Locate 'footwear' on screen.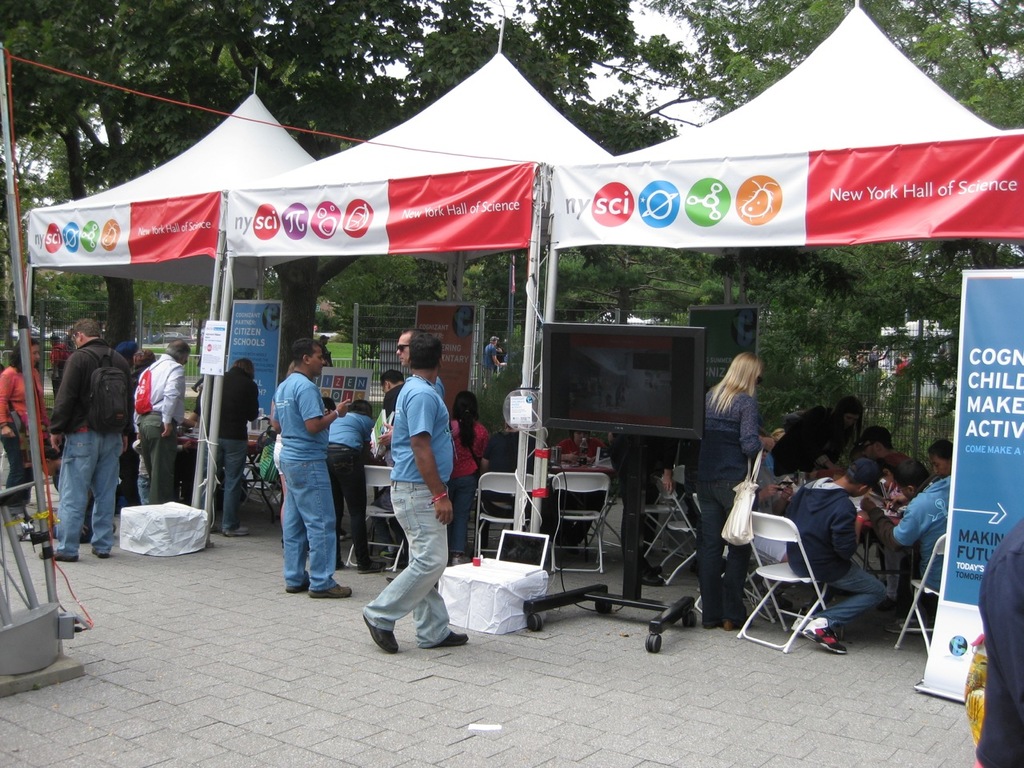
On screen at box(416, 625, 472, 650).
